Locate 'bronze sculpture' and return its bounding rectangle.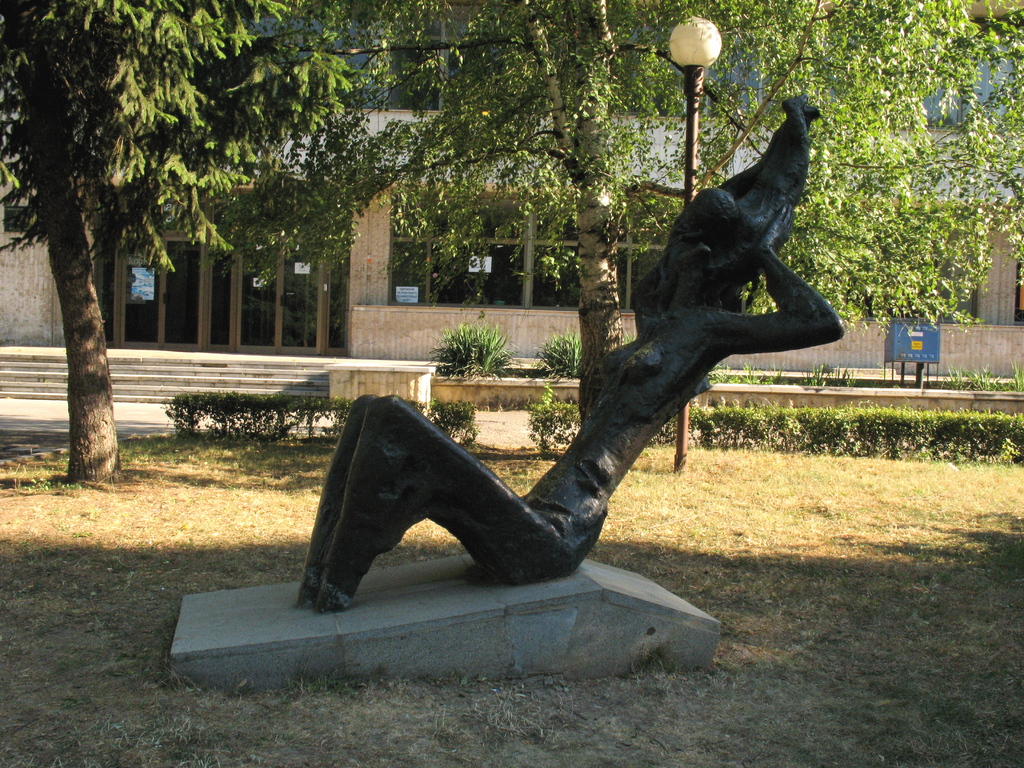
bbox=[328, 120, 819, 586].
